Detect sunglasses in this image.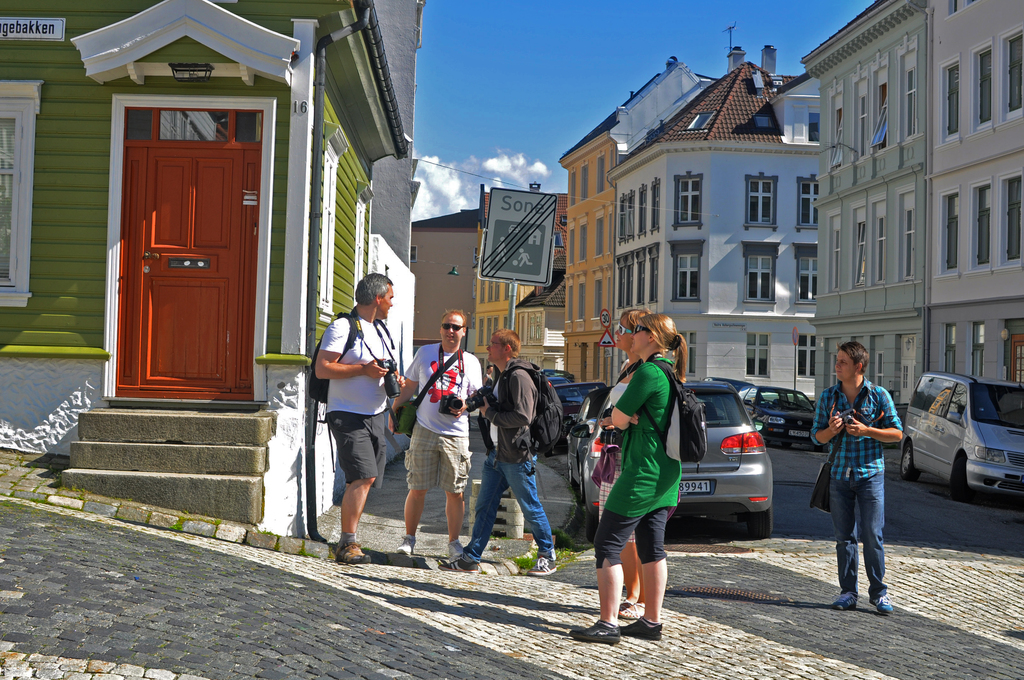
Detection: 615,325,633,333.
